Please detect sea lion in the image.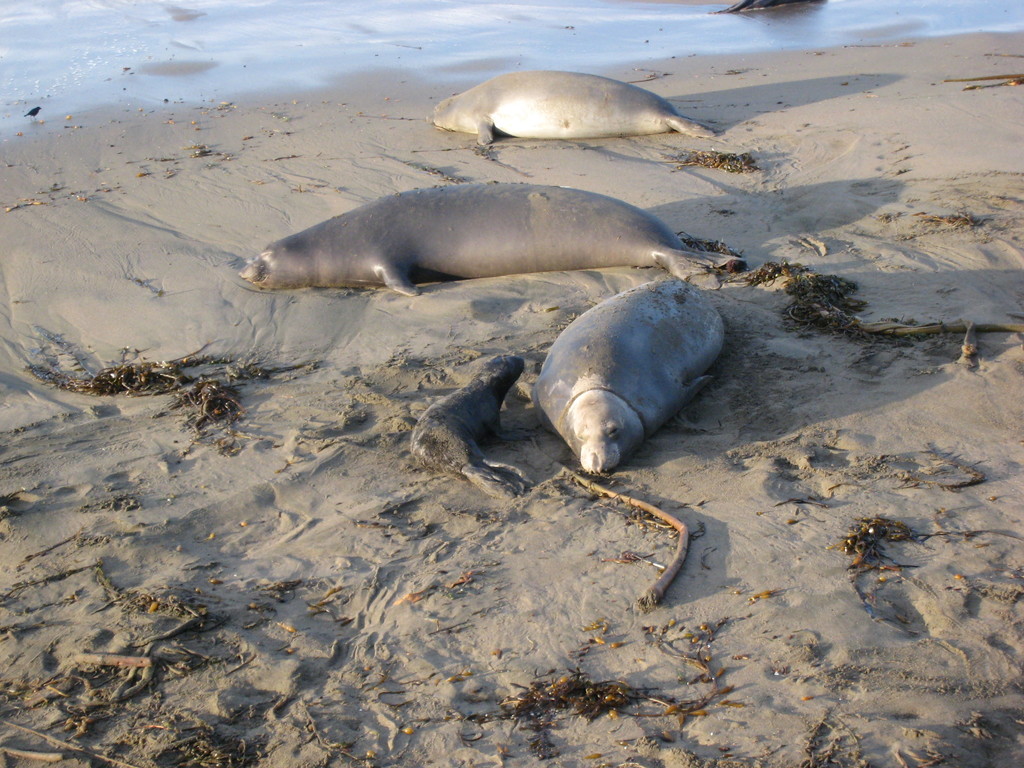
[left=430, top=65, right=723, bottom=150].
